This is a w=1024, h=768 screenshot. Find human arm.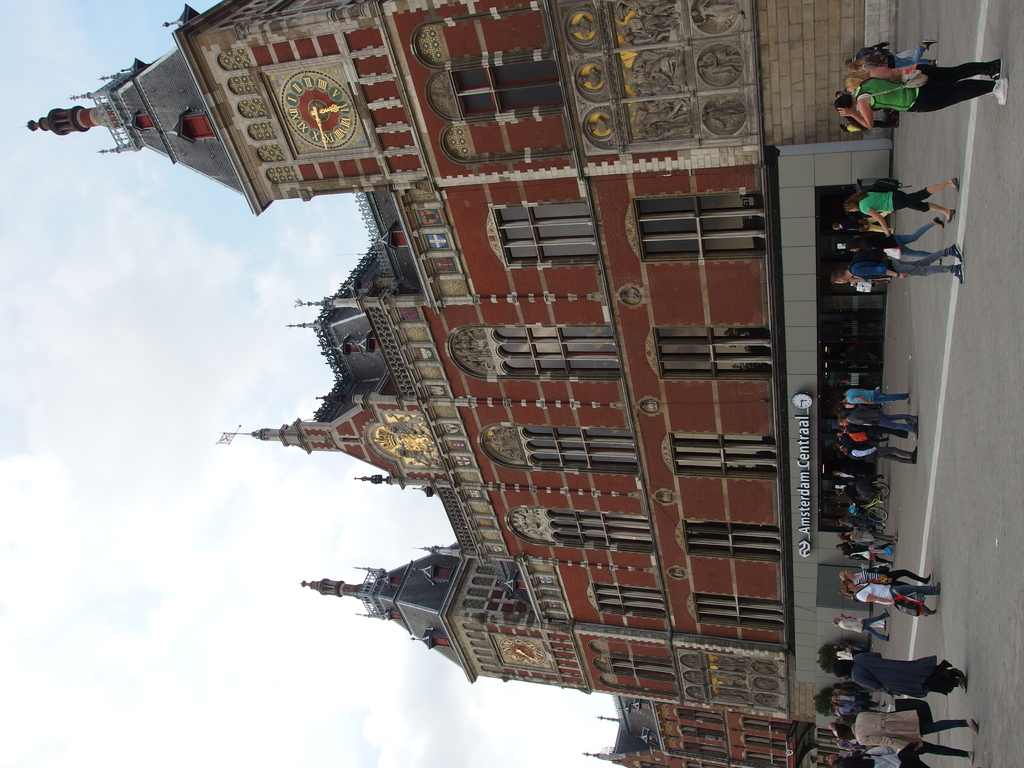
Bounding box: (x1=694, y1=19, x2=712, y2=29).
